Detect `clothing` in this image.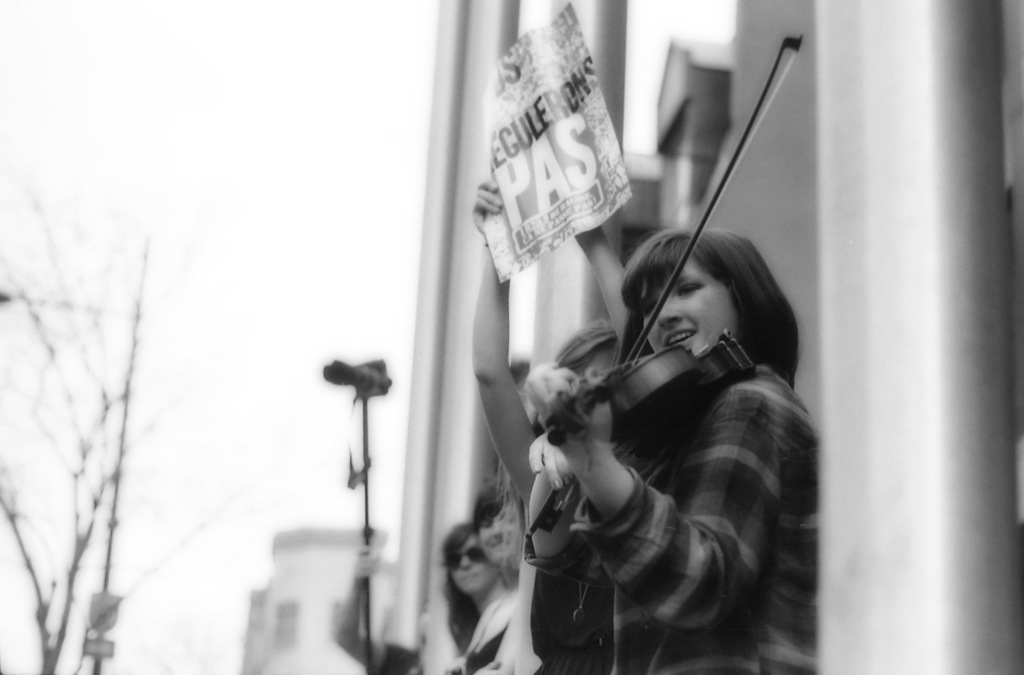
Detection: 525 359 812 674.
